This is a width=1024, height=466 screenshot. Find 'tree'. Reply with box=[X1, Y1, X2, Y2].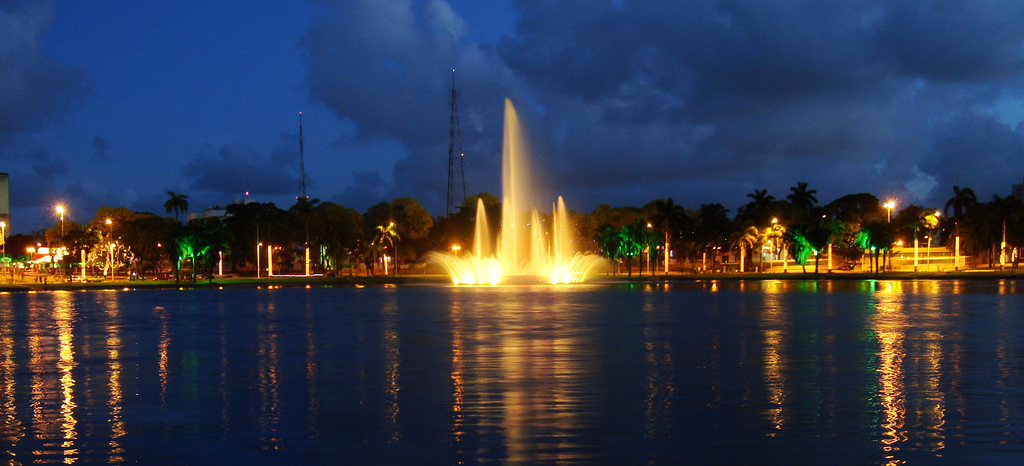
box=[159, 232, 211, 278].
